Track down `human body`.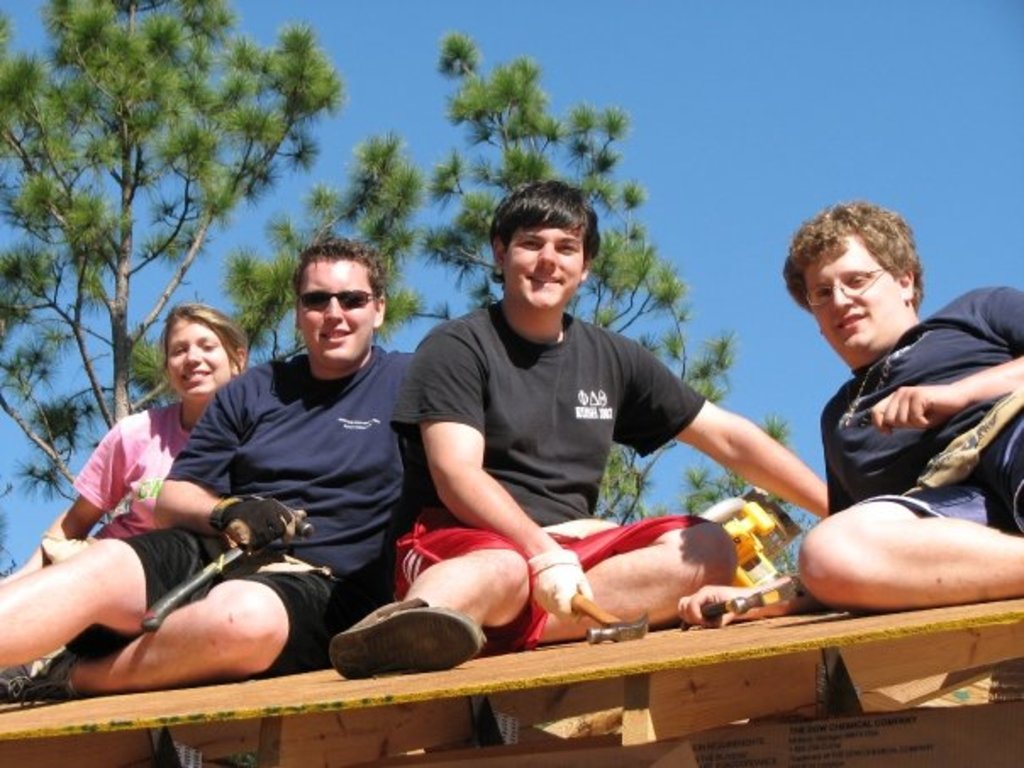
Tracked to <region>329, 175, 838, 676</region>.
